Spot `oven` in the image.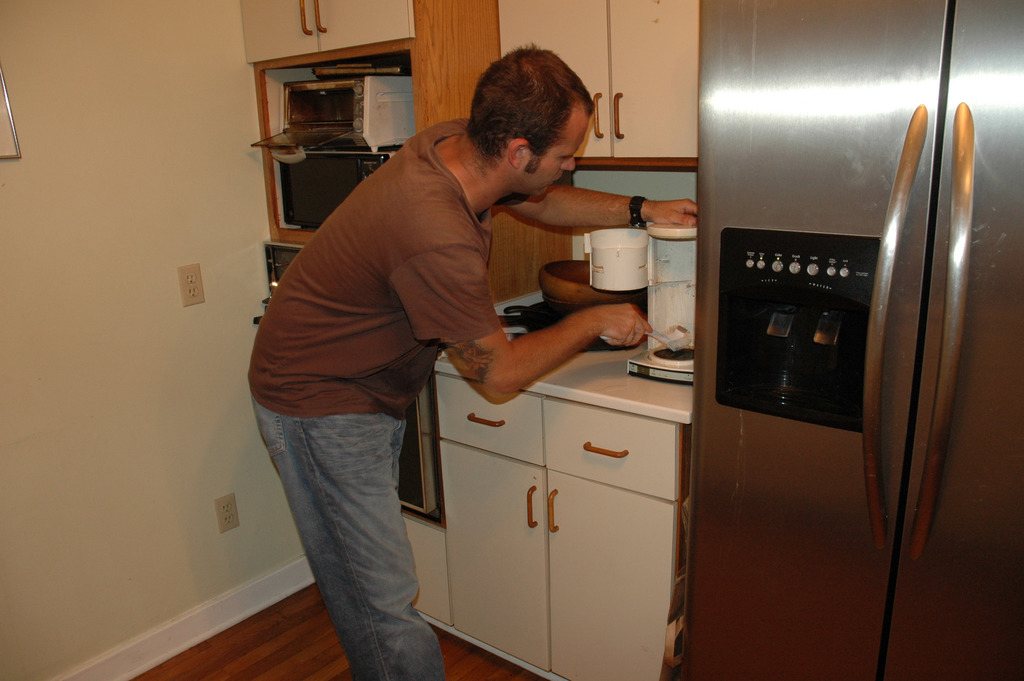
`oven` found at box(280, 149, 395, 229).
